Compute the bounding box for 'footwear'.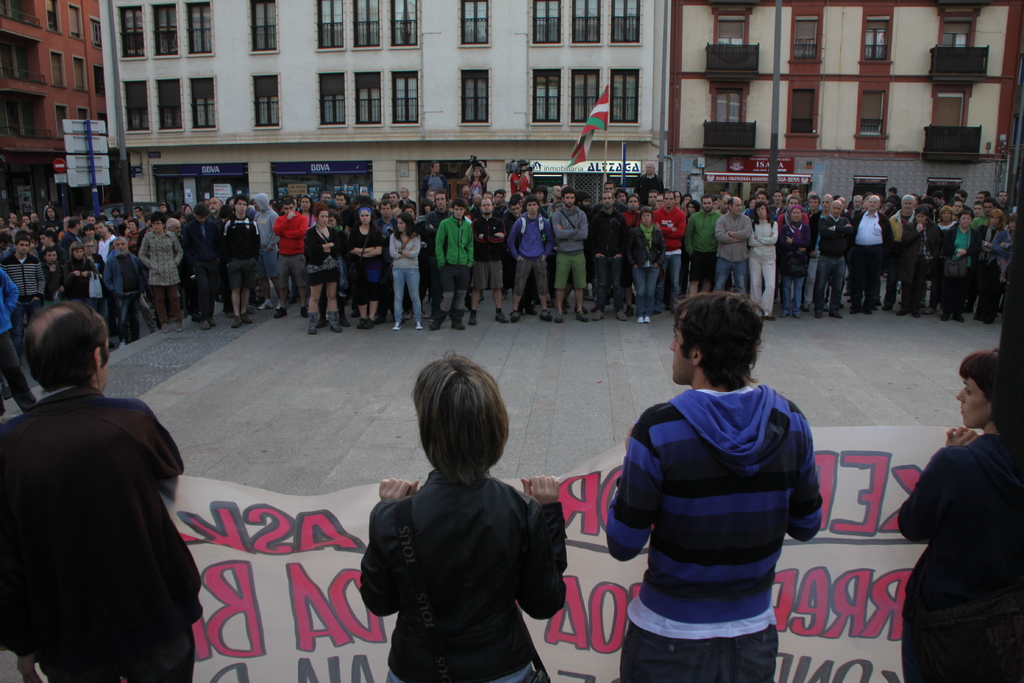
299,306,310,319.
